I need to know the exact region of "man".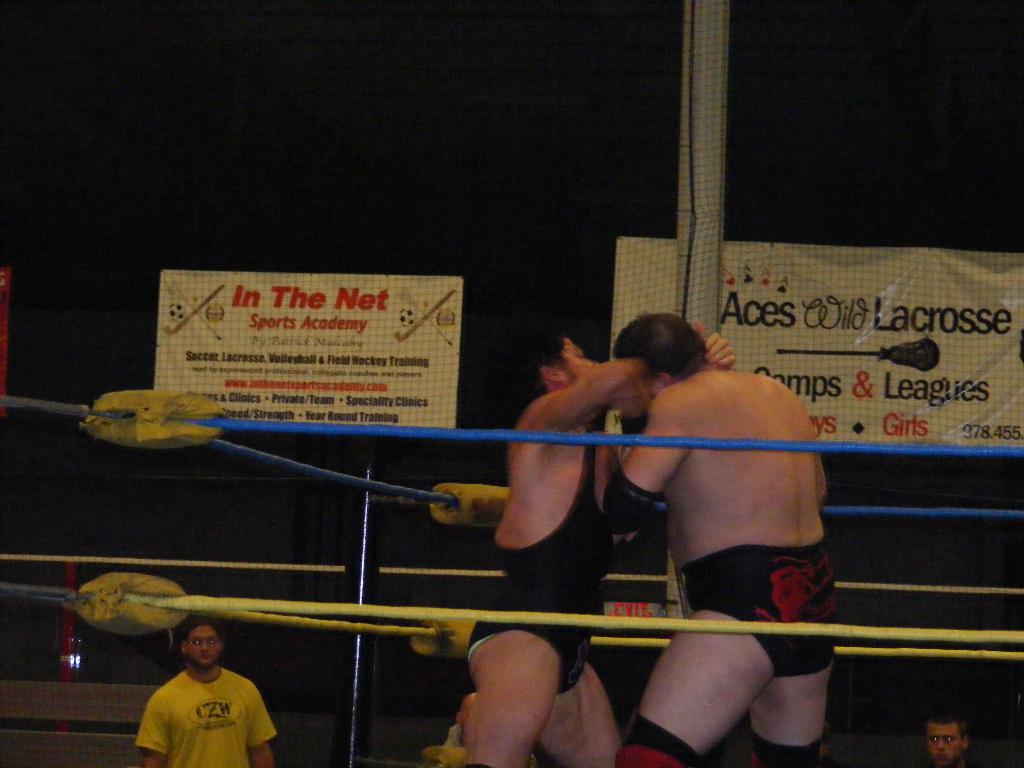
Region: (456, 324, 737, 767).
